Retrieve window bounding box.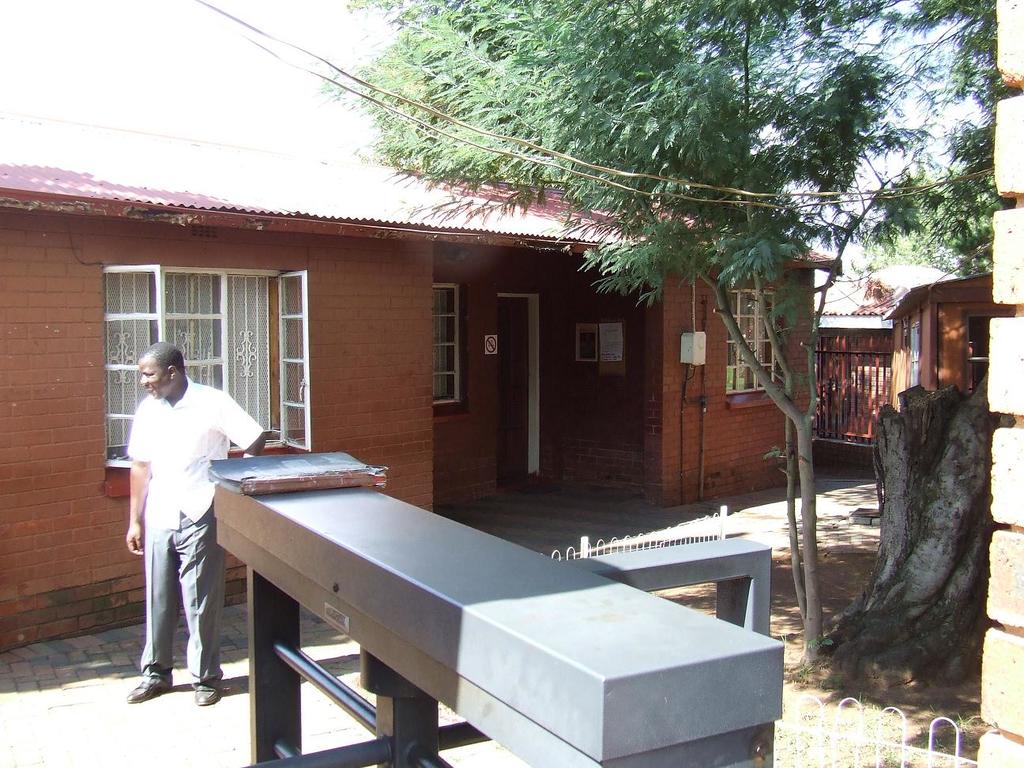
Bounding box: {"left": 100, "top": 265, "right": 344, "bottom": 487}.
